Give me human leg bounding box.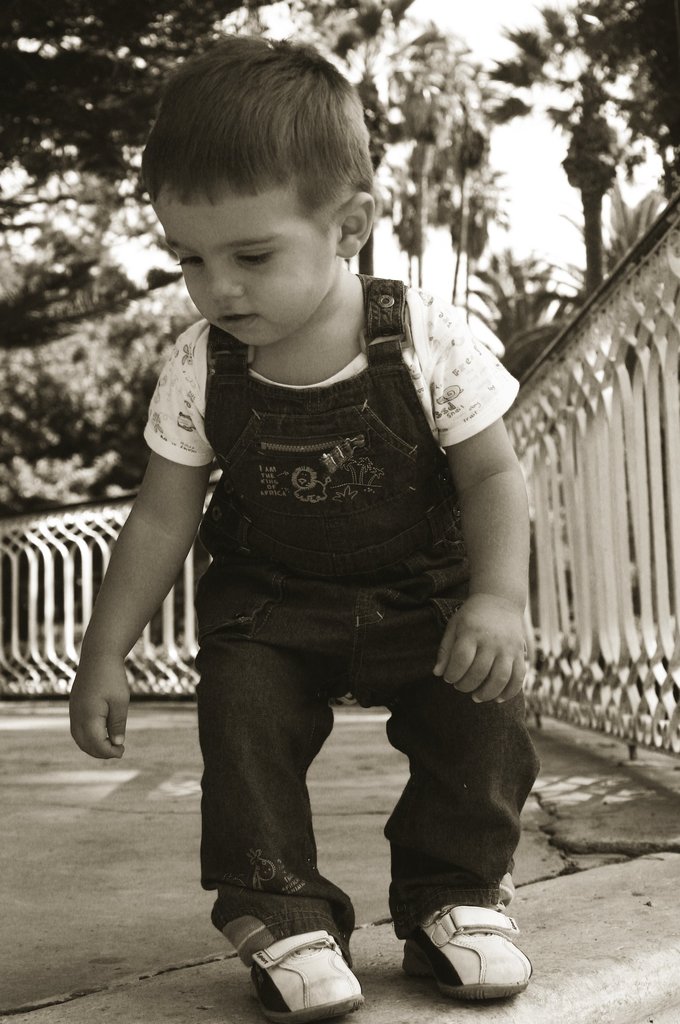
[x1=340, y1=547, x2=527, y2=993].
